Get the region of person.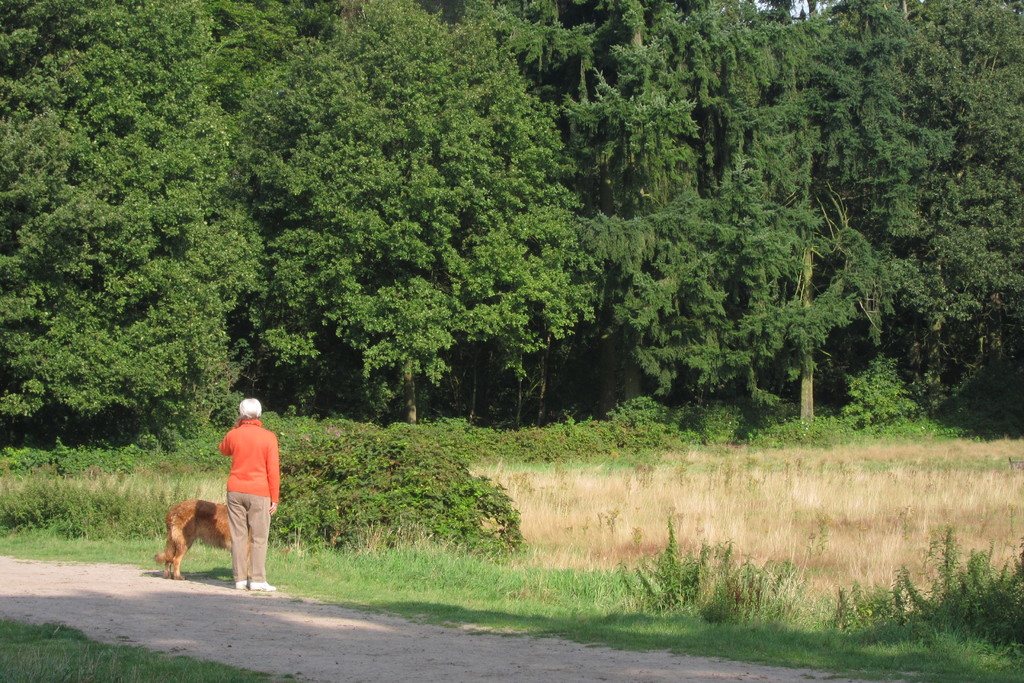
BBox(221, 394, 280, 589).
